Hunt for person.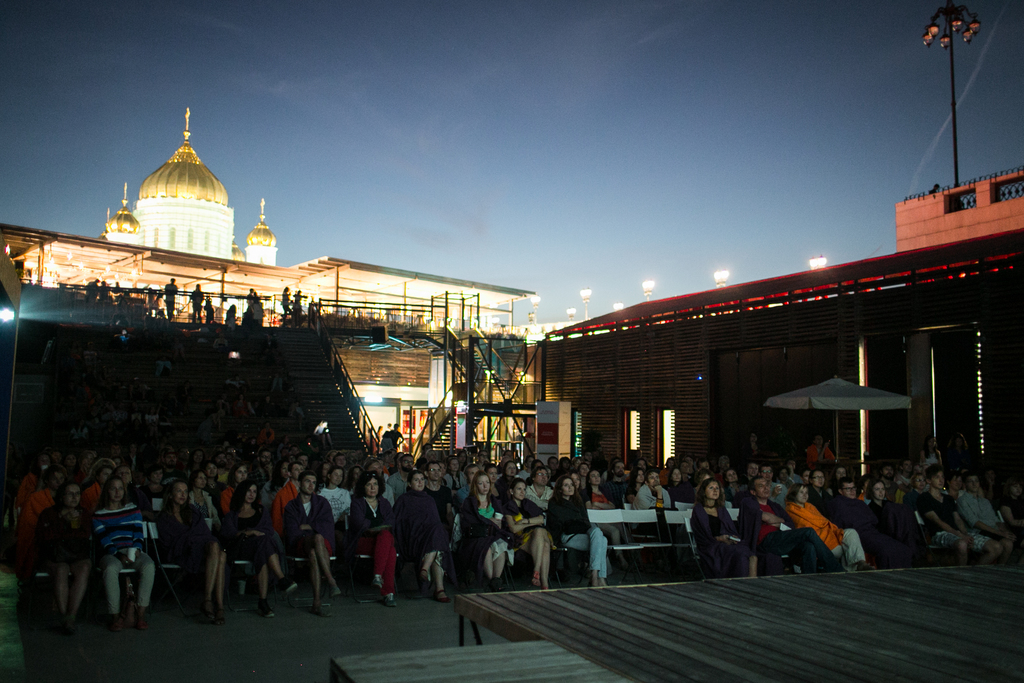
Hunted down at <bbox>79, 461, 117, 511</bbox>.
